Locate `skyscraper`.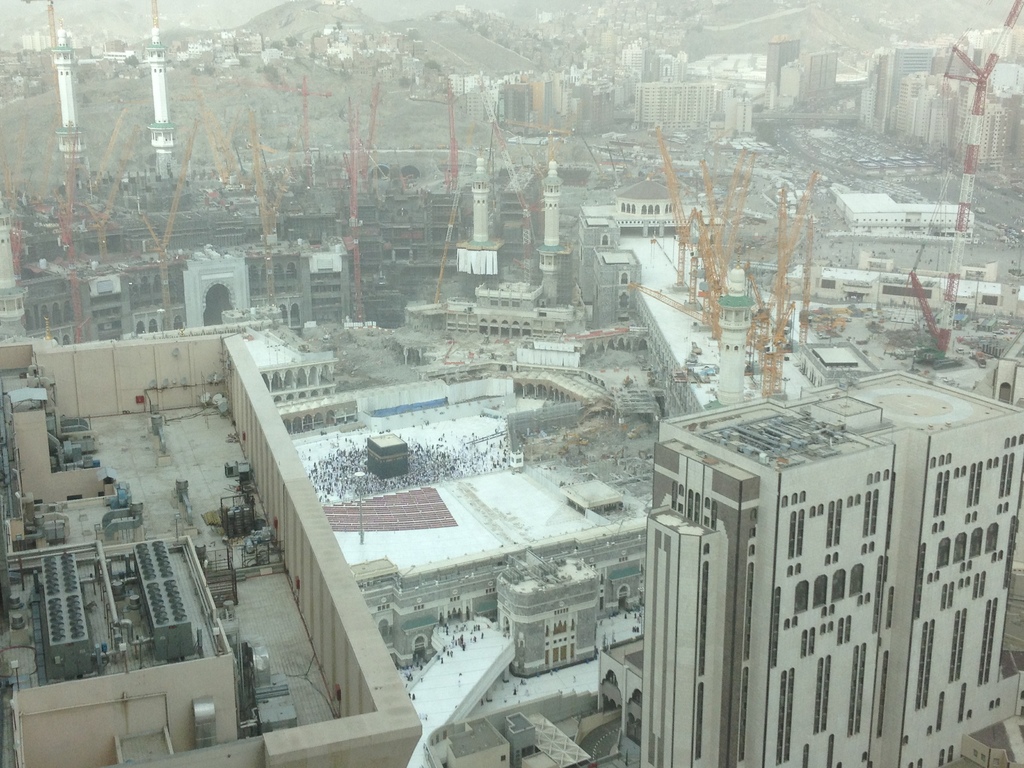
Bounding box: 604,362,1015,767.
